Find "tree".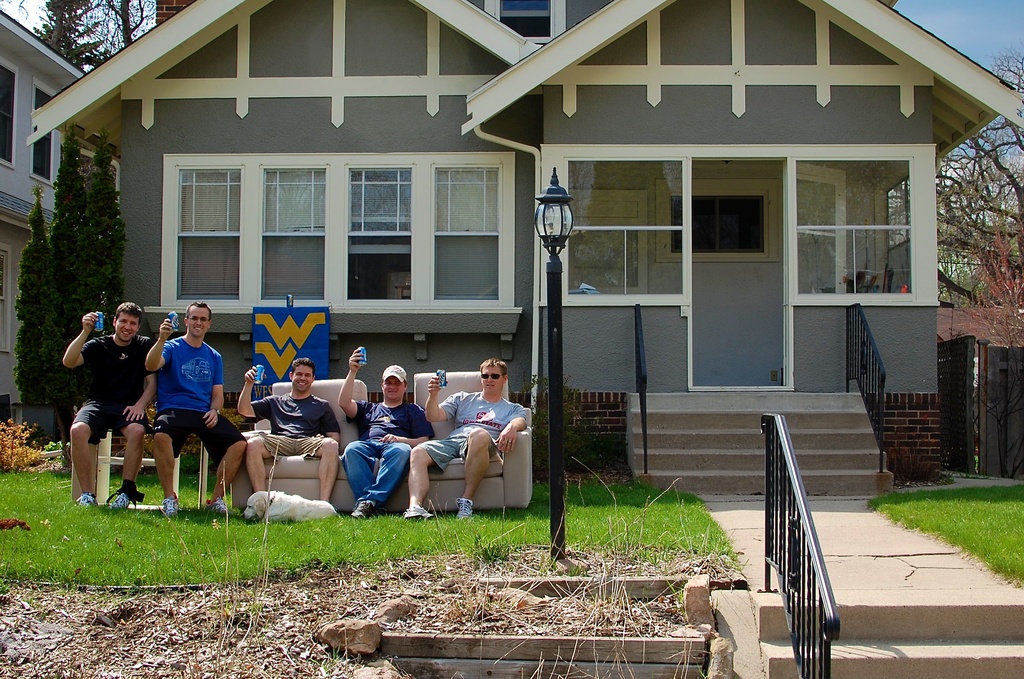
select_region(76, 134, 125, 386).
